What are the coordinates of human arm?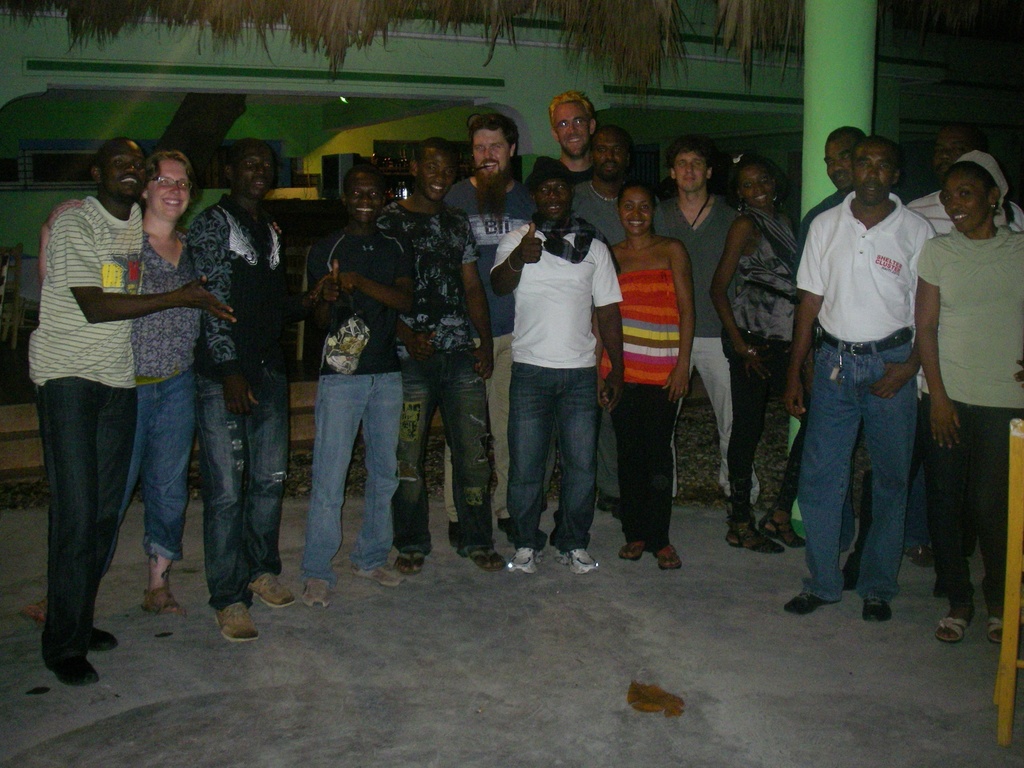
[483,220,547,299].
